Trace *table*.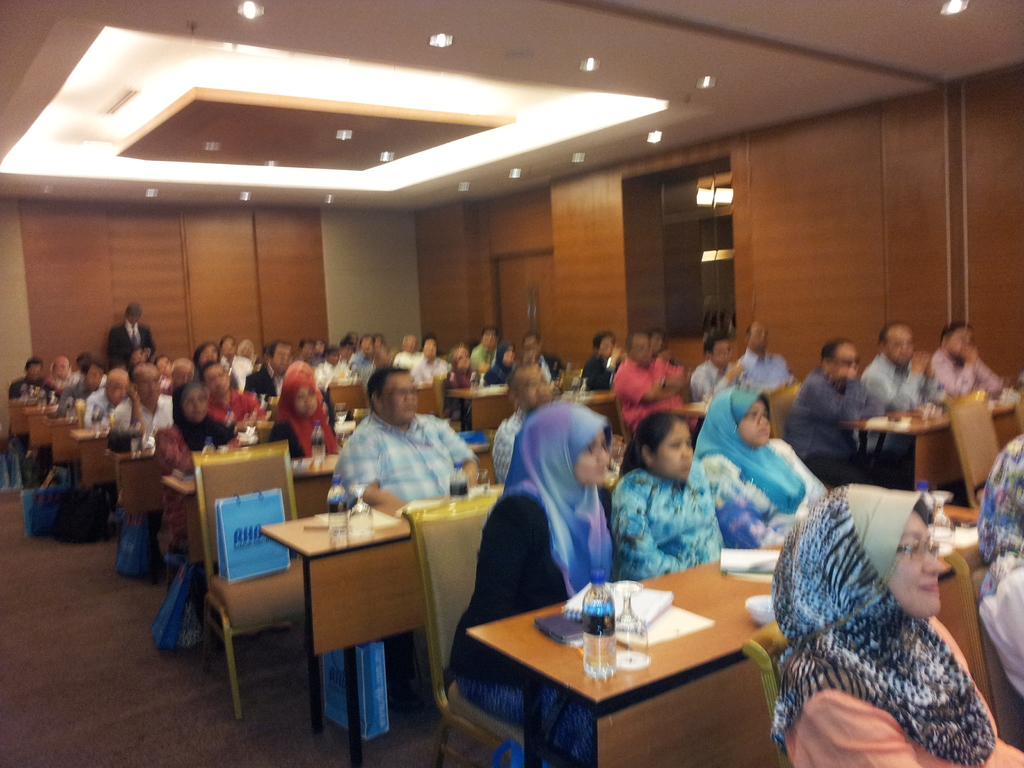
Traced to (x1=840, y1=386, x2=1020, y2=493).
